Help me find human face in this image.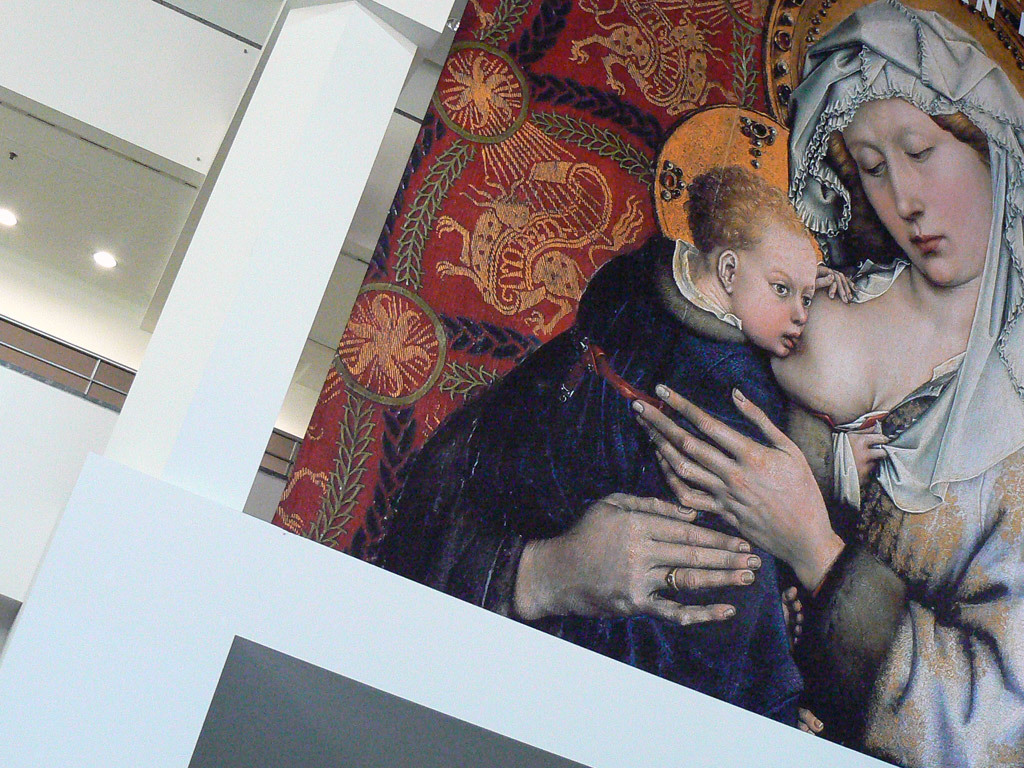
Found it: (838, 98, 995, 282).
